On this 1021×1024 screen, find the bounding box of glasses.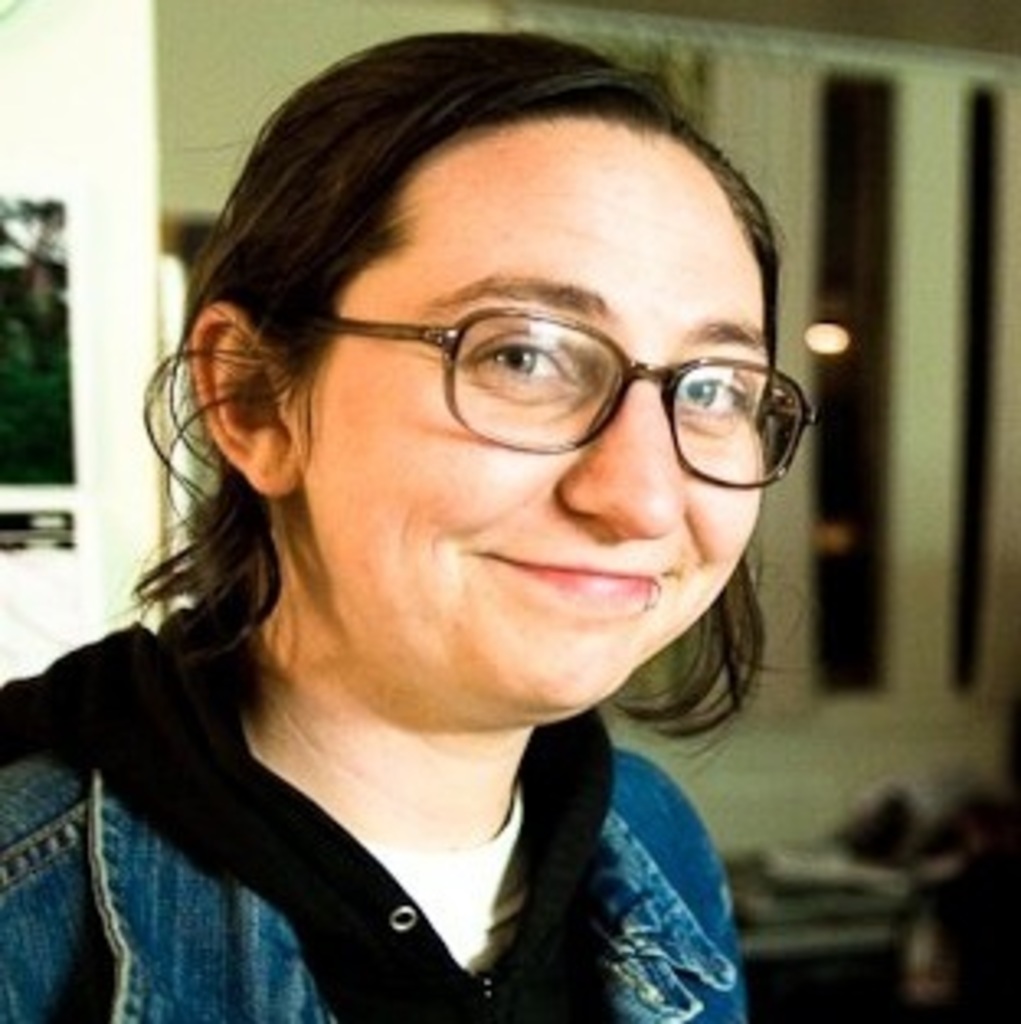
Bounding box: box(285, 301, 818, 504).
